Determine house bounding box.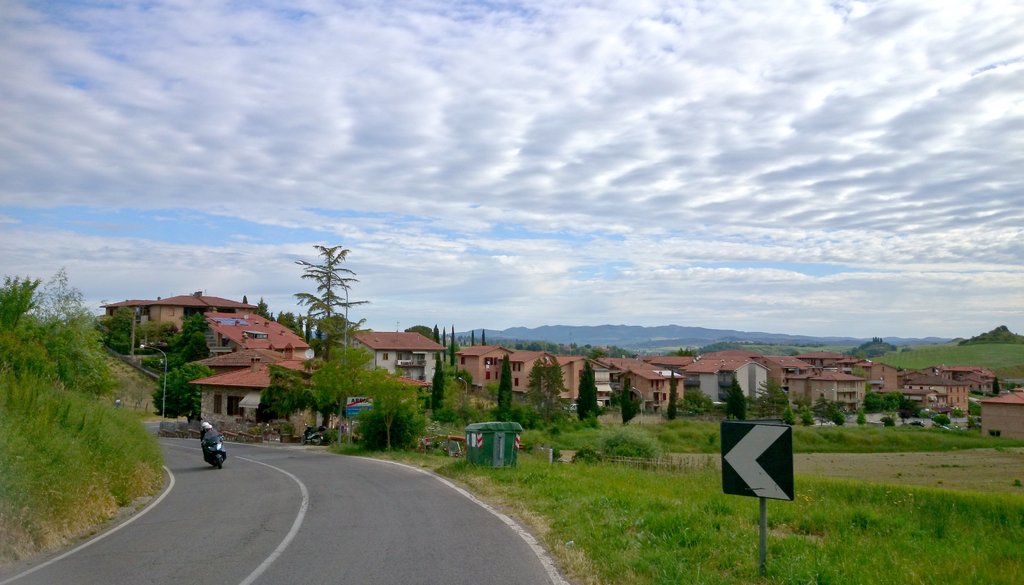
Determined: bbox(193, 352, 434, 442).
